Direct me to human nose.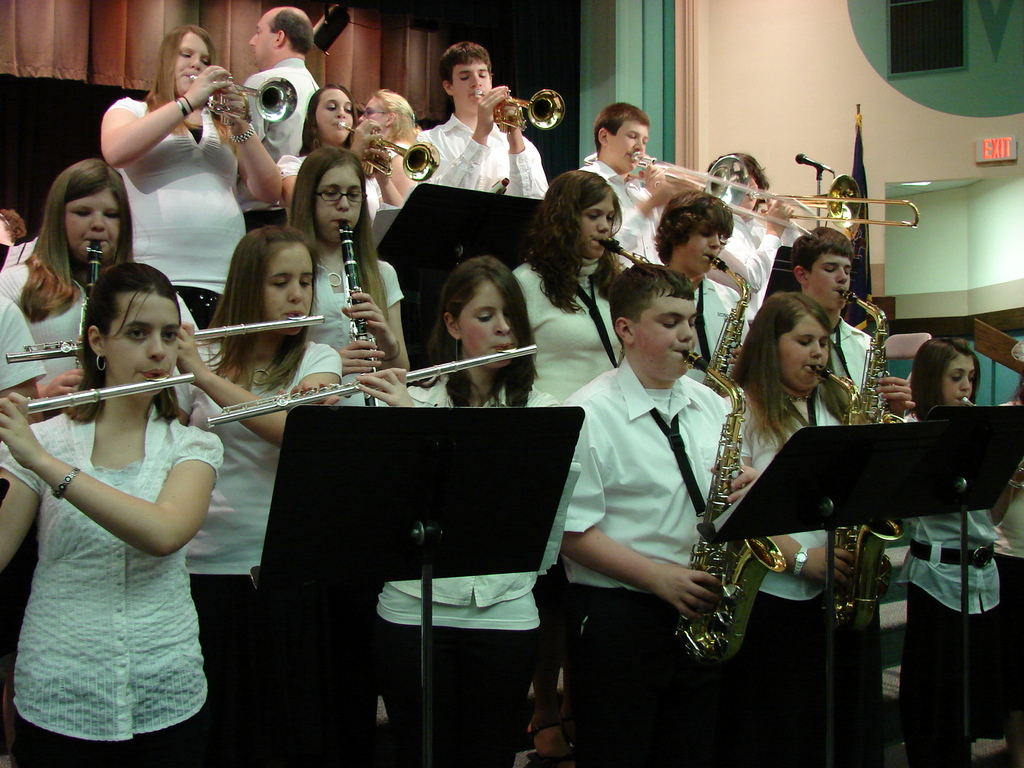
Direction: Rect(633, 136, 642, 152).
